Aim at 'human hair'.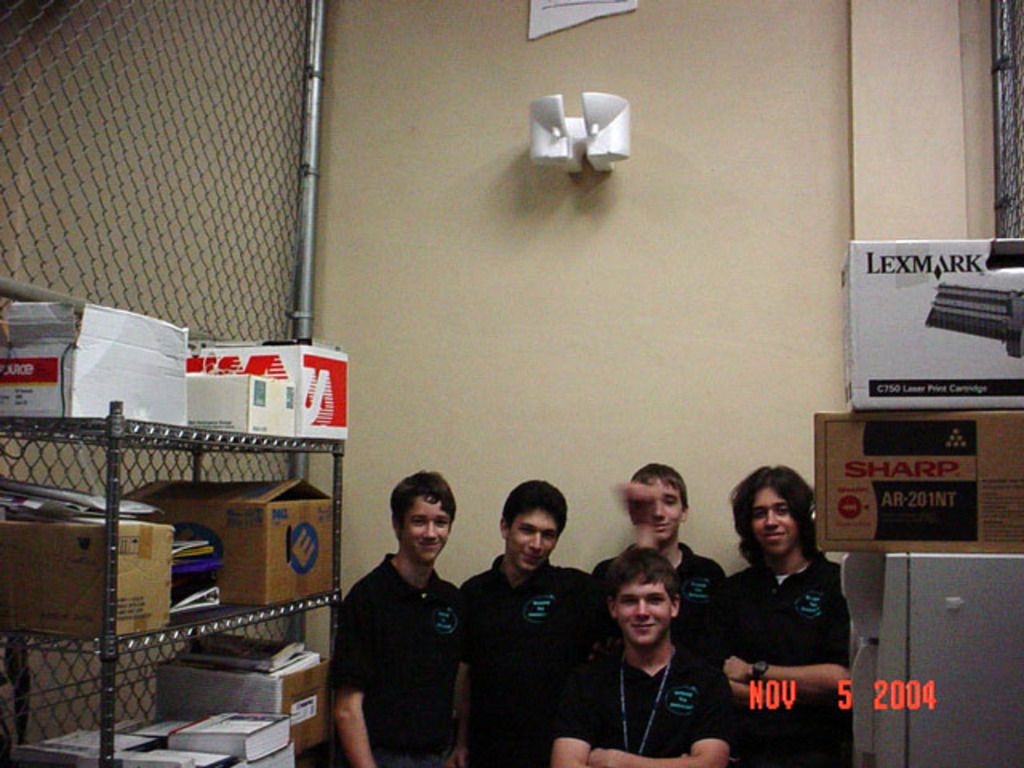
Aimed at <region>501, 478, 568, 526</region>.
